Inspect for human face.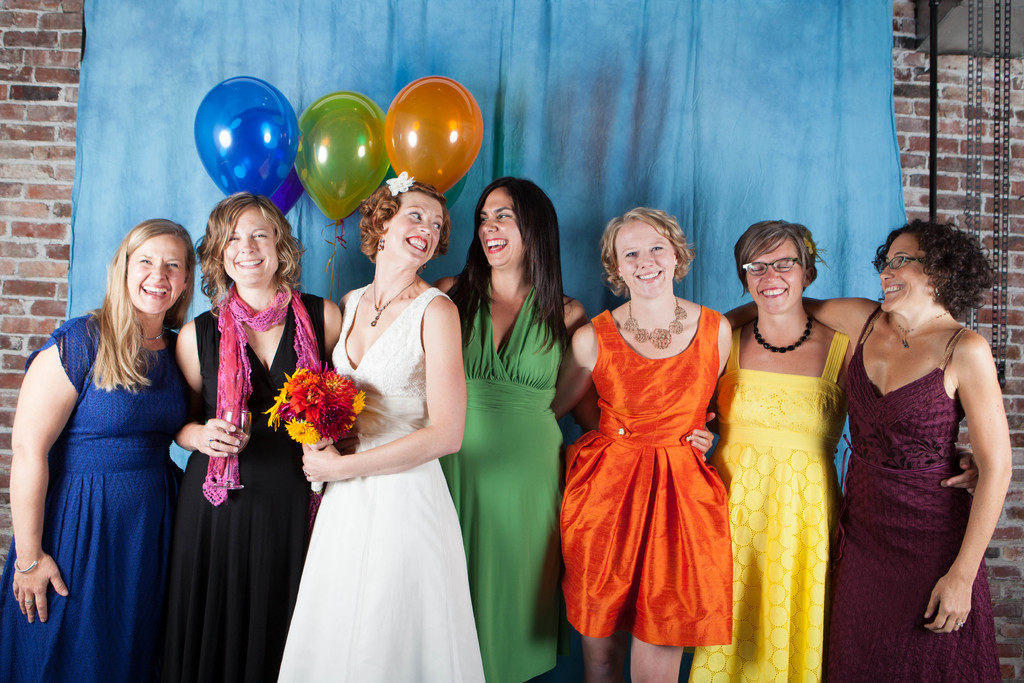
Inspection: l=877, t=235, r=929, b=309.
